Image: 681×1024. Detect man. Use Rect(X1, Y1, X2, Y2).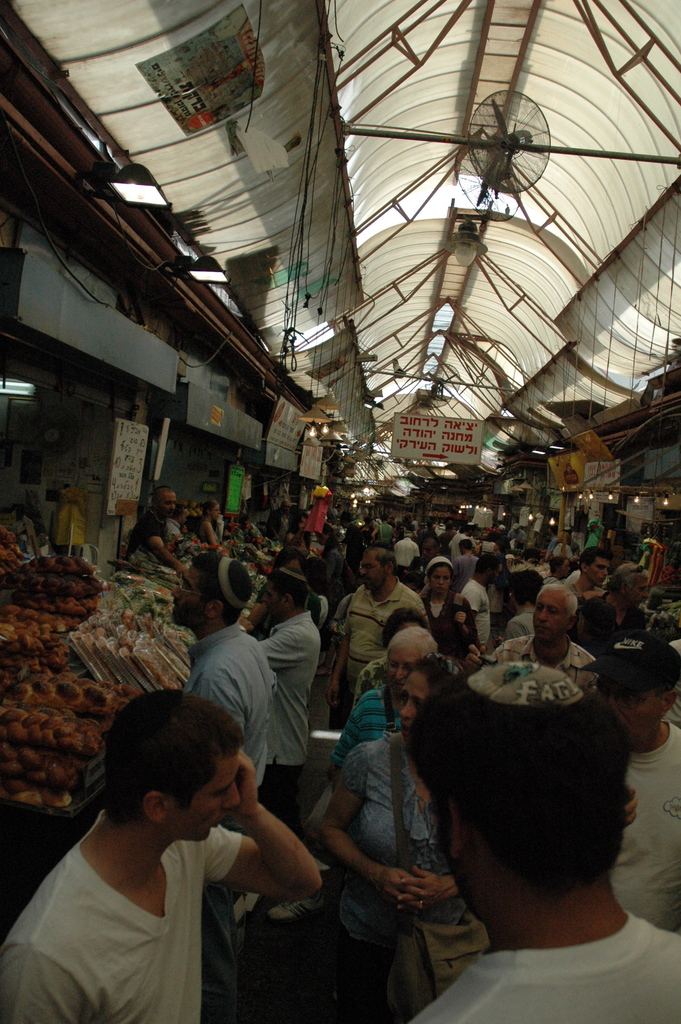
Rect(584, 568, 643, 659).
